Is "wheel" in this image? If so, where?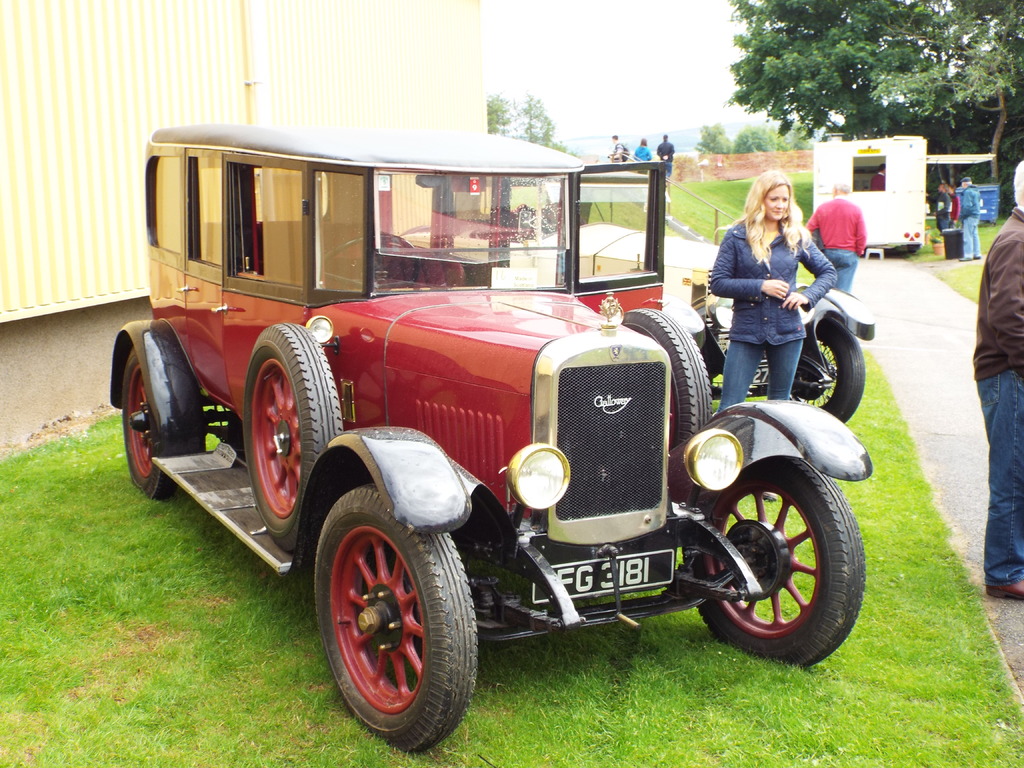
Yes, at rect(318, 500, 462, 739).
